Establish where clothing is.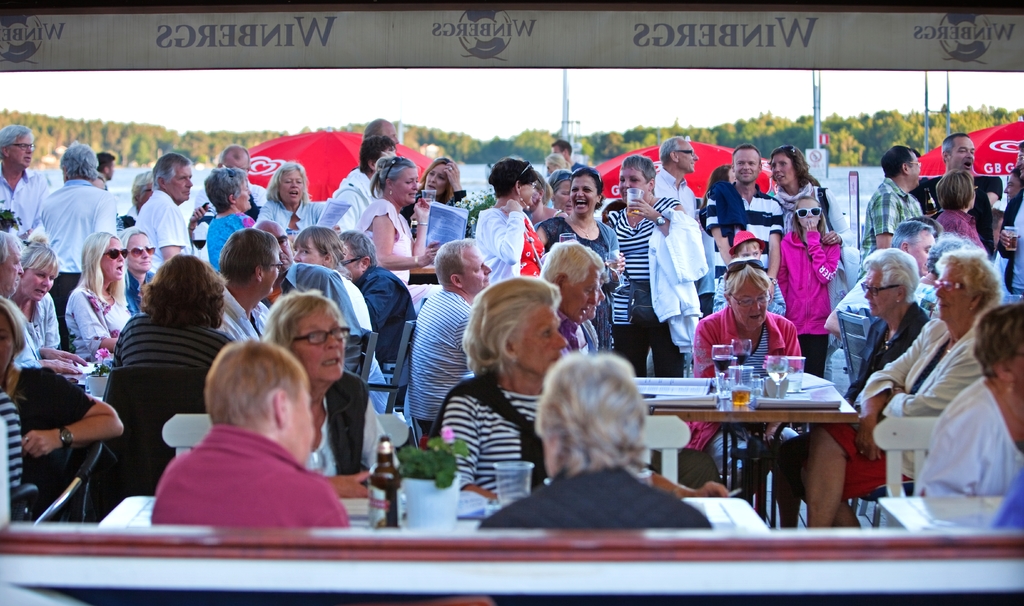
Established at [left=772, top=212, right=856, bottom=384].
